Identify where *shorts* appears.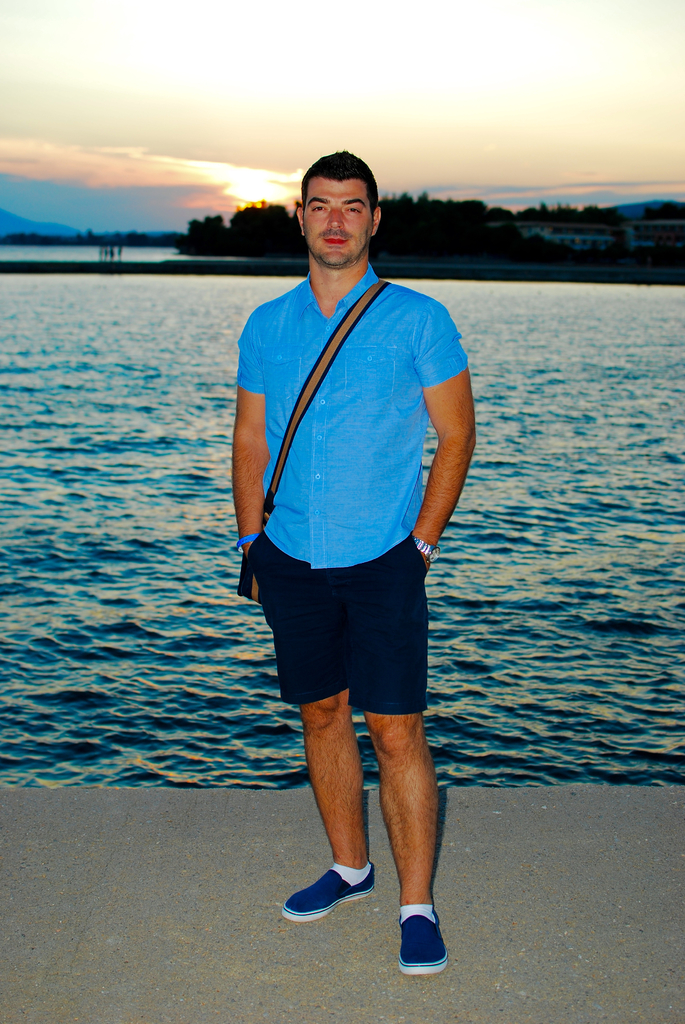
Appears at left=262, top=571, right=442, bottom=700.
